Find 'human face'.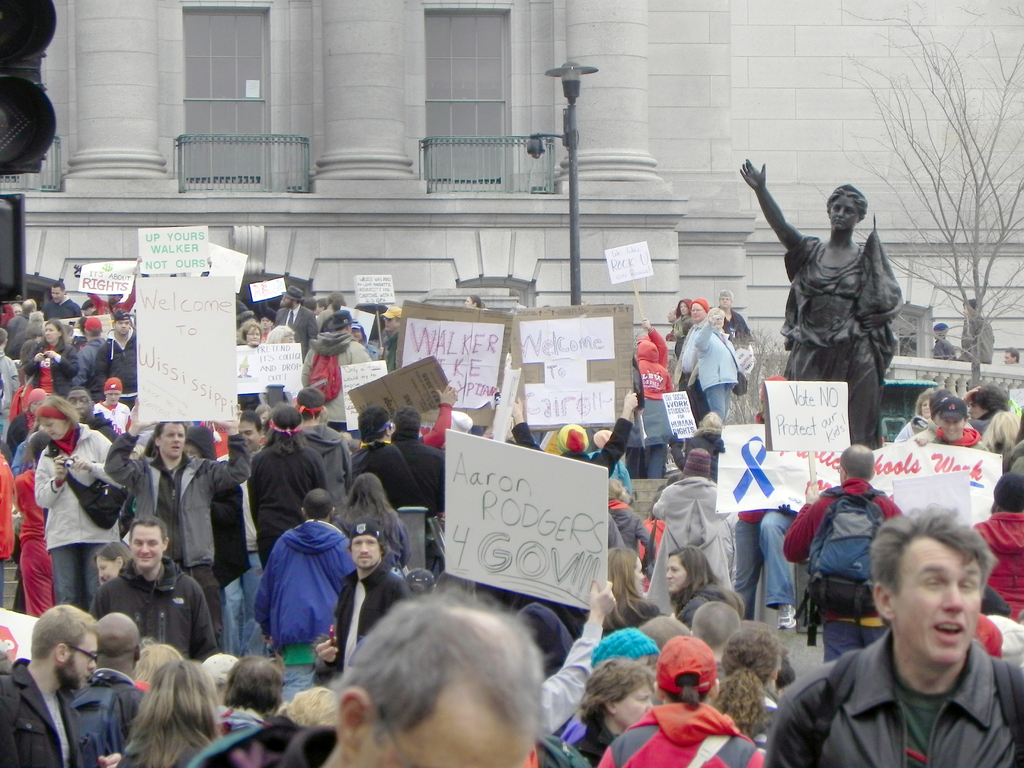
[114, 319, 130, 332].
